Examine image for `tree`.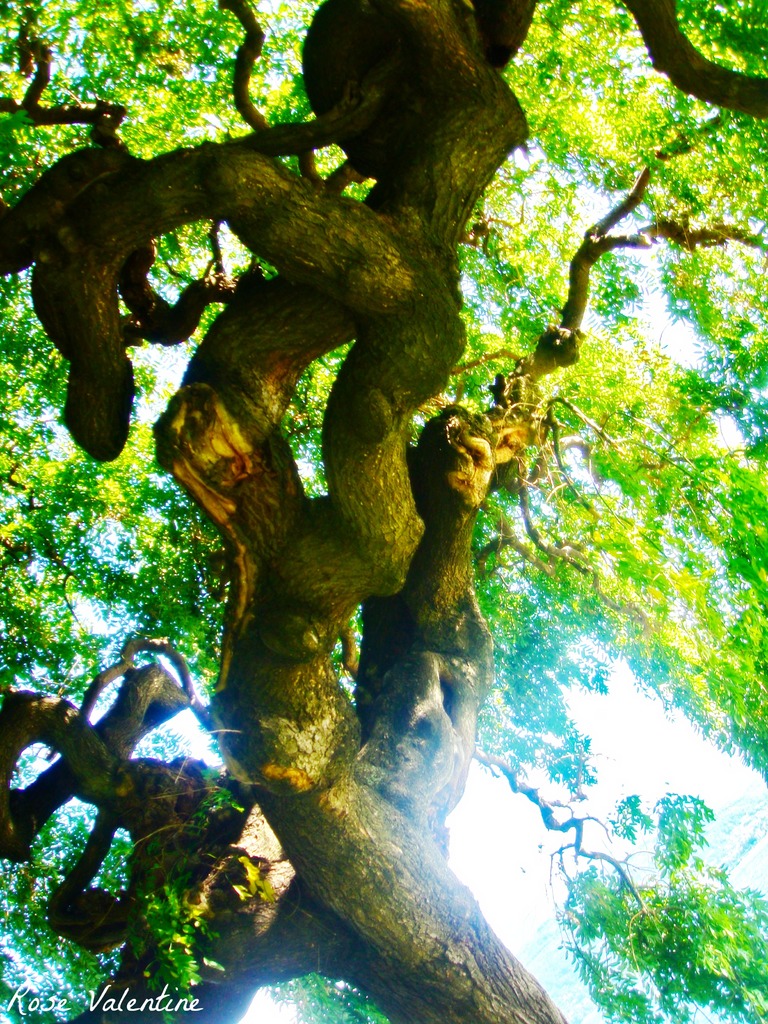
Examination result: box(0, 0, 767, 1023).
